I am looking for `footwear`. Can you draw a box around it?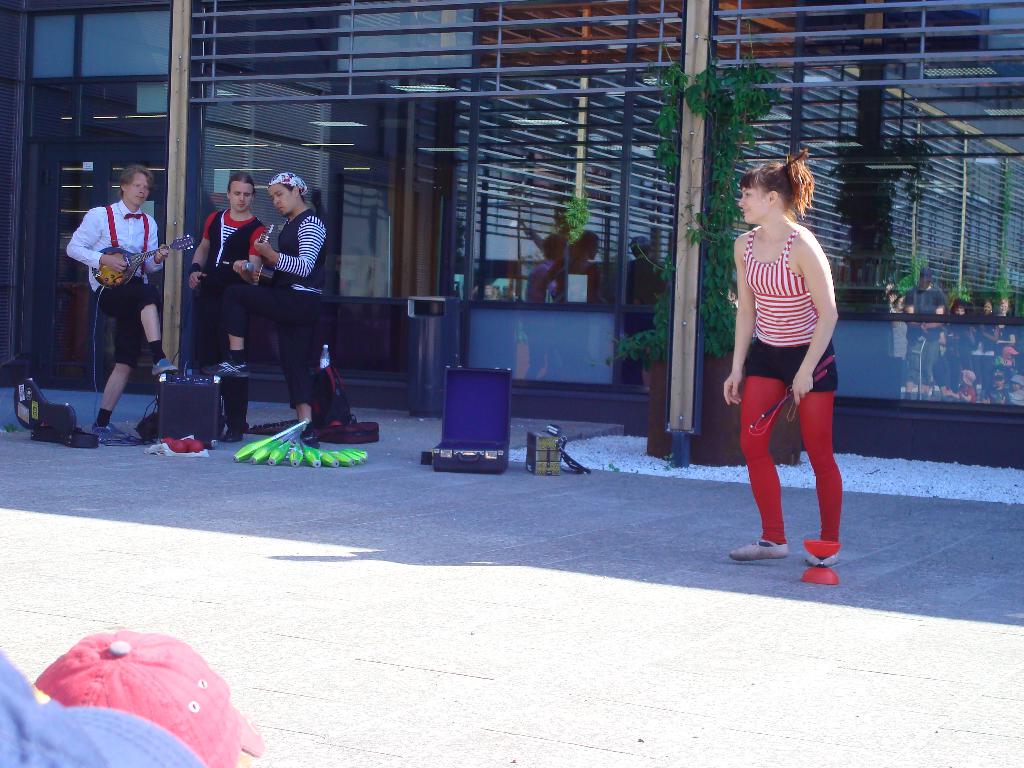
Sure, the bounding box is x1=303 y1=424 x2=317 y2=446.
